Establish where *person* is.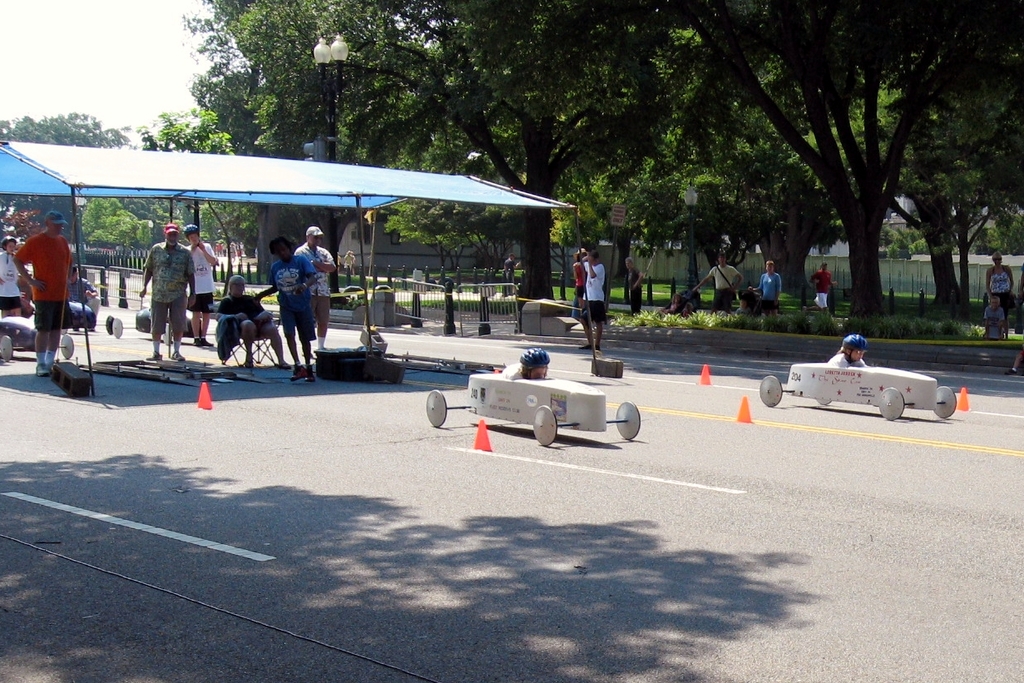
Established at 622,258,645,317.
